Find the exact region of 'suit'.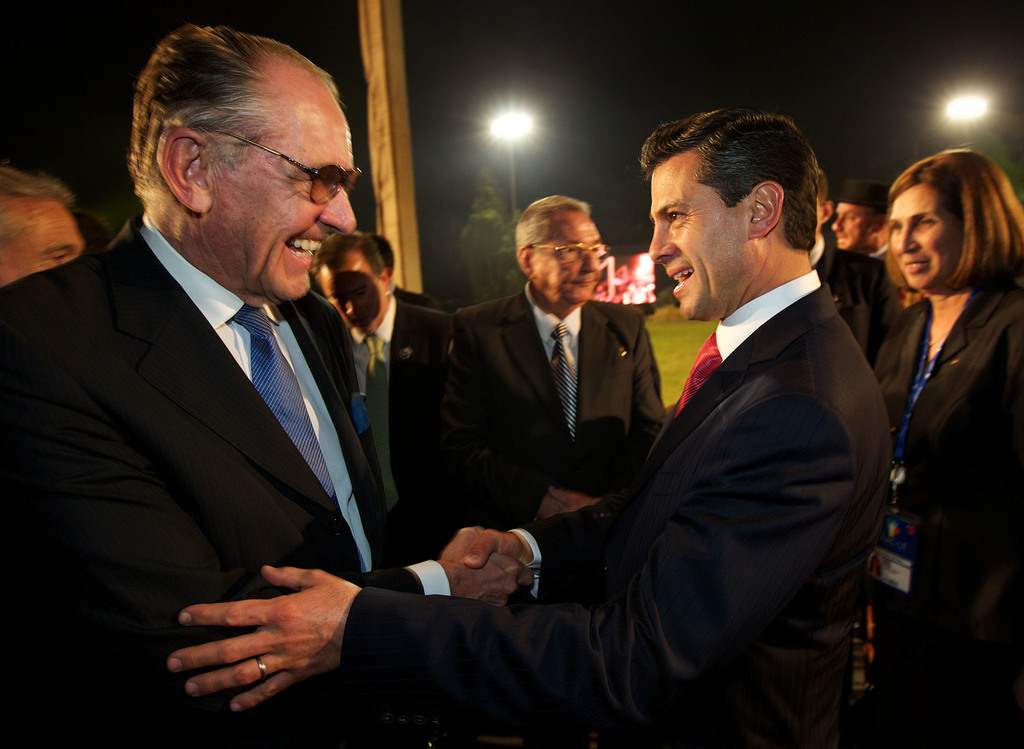
Exact region: locate(33, 106, 431, 725).
